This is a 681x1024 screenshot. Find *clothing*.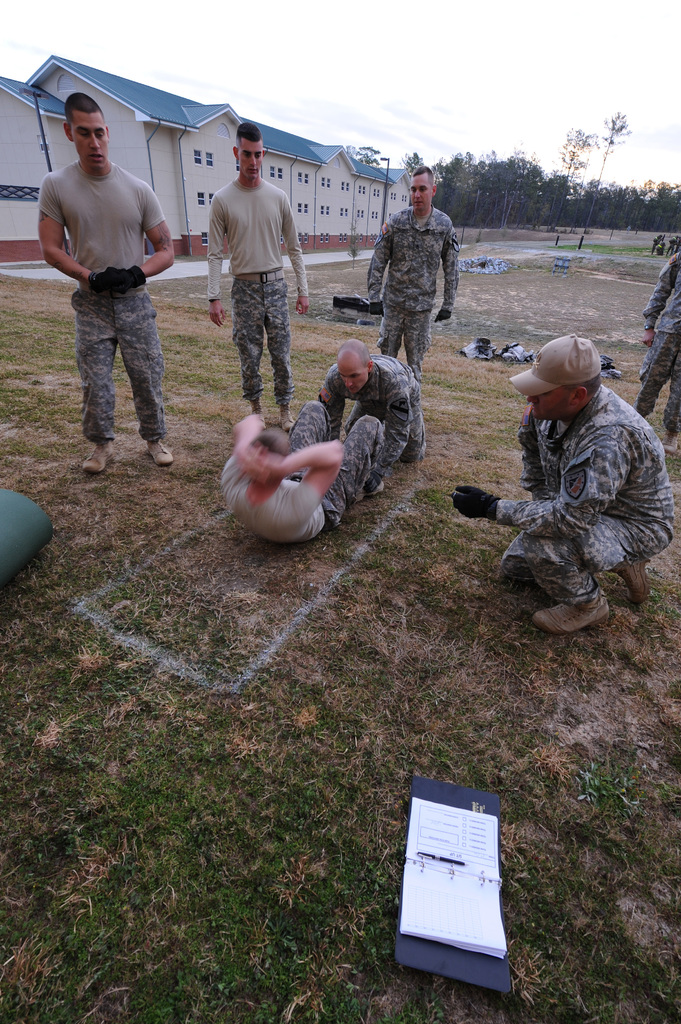
Bounding box: (left=326, top=346, right=426, bottom=461).
